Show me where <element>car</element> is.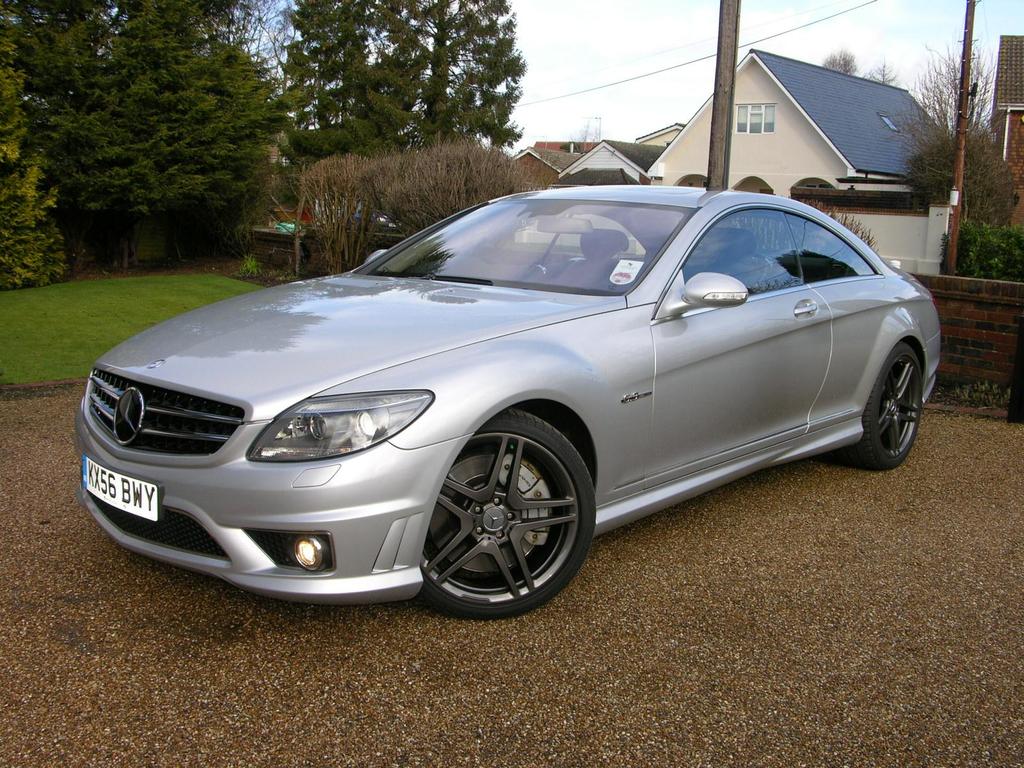
<element>car</element> is at 312:205:395:232.
